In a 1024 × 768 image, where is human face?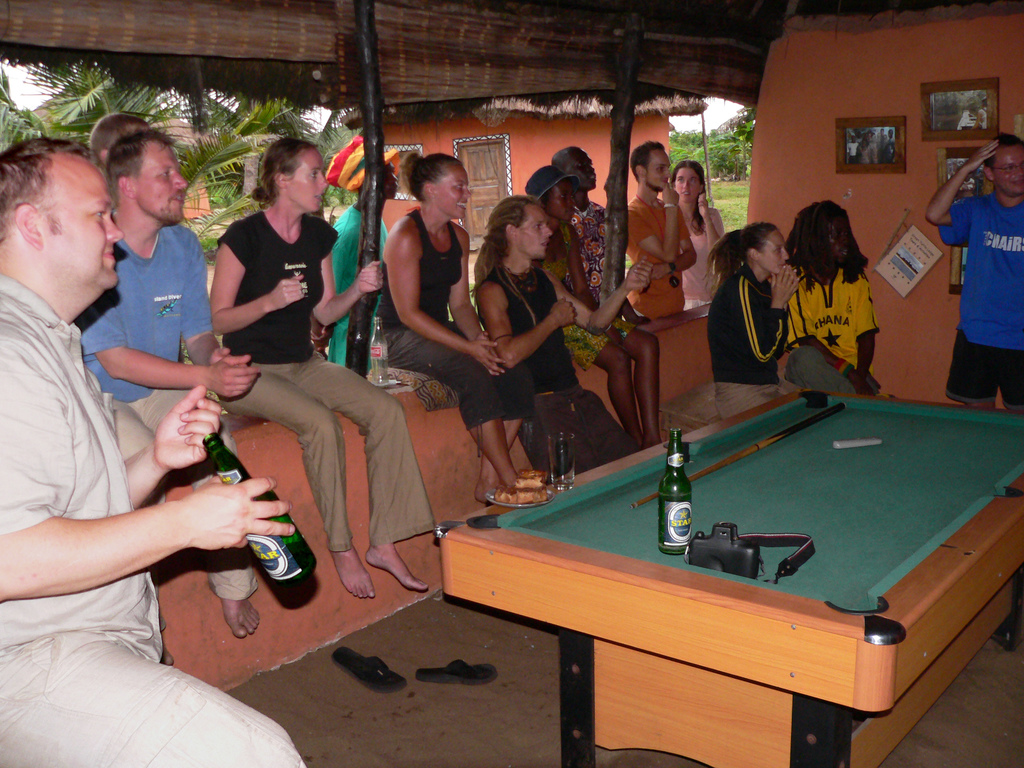
BBox(760, 232, 788, 275).
